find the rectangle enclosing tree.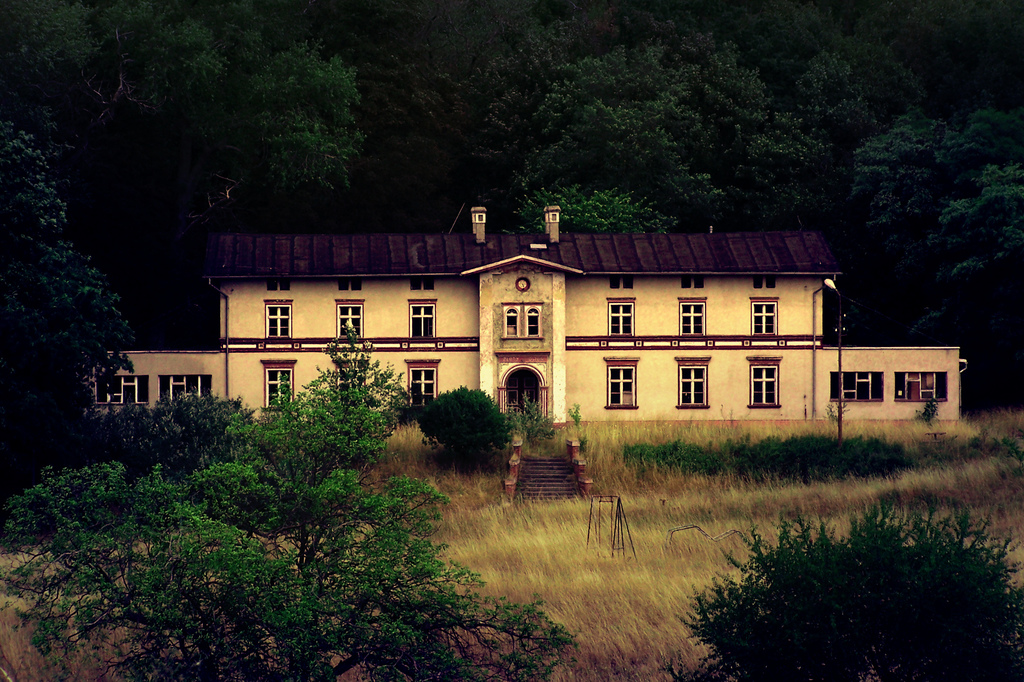
(left=0, top=119, right=133, bottom=472).
